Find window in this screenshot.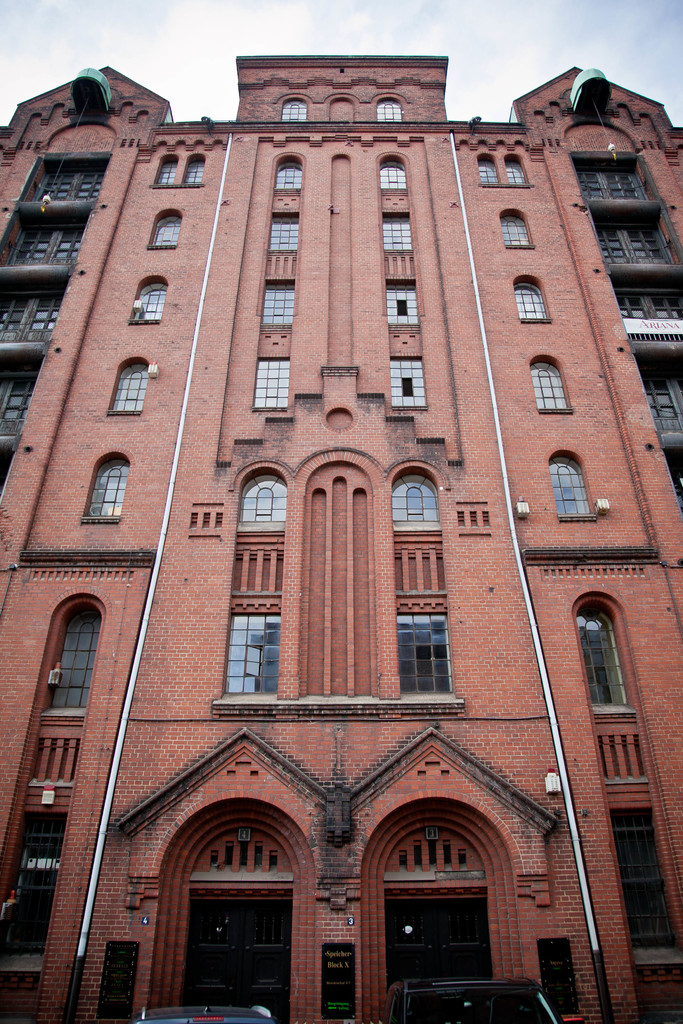
The bounding box for window is [386, 601, 457, 706].
